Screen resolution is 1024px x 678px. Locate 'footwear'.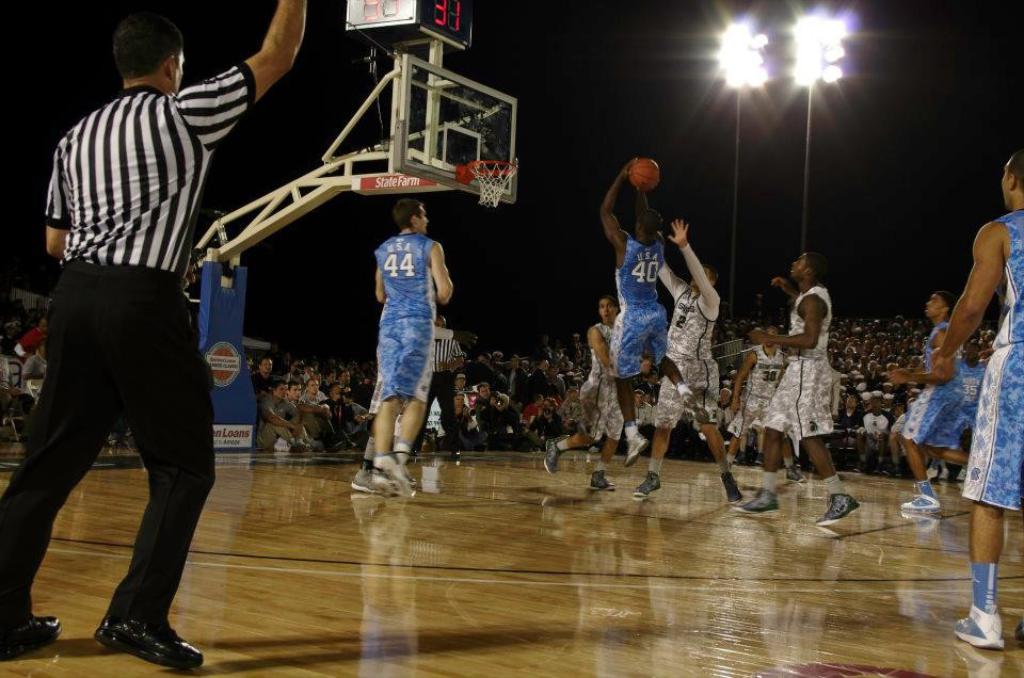
<box>93,619,208,672</box>.
